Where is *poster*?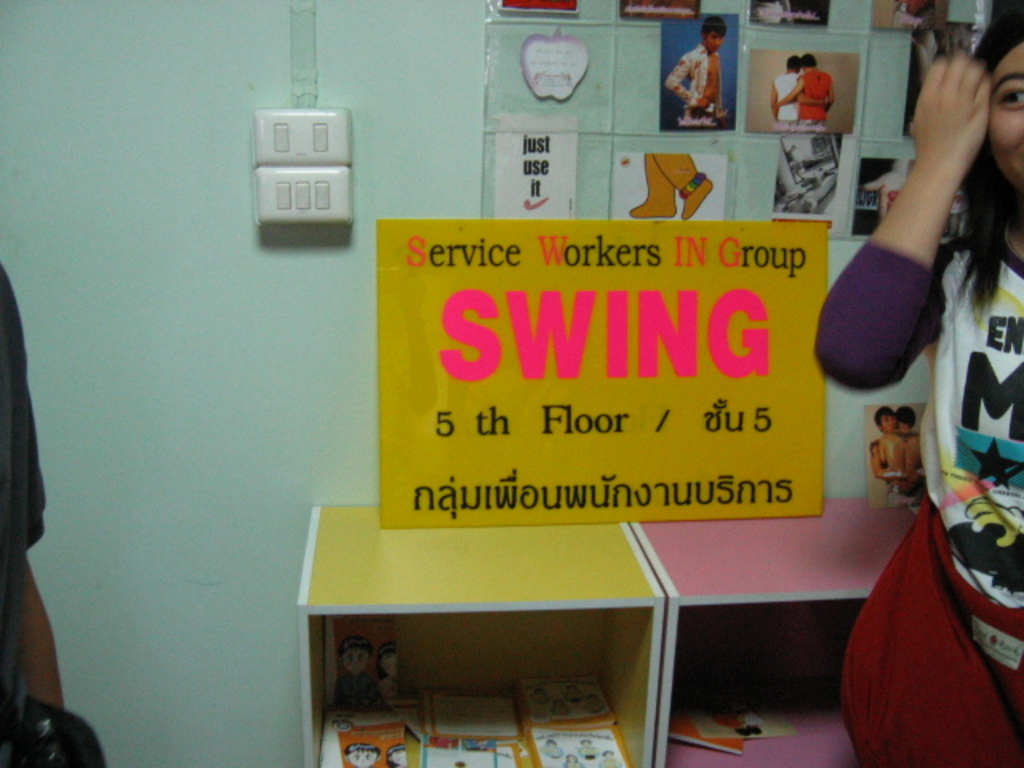
[left=606, top=150, right=734, bottom=216].
